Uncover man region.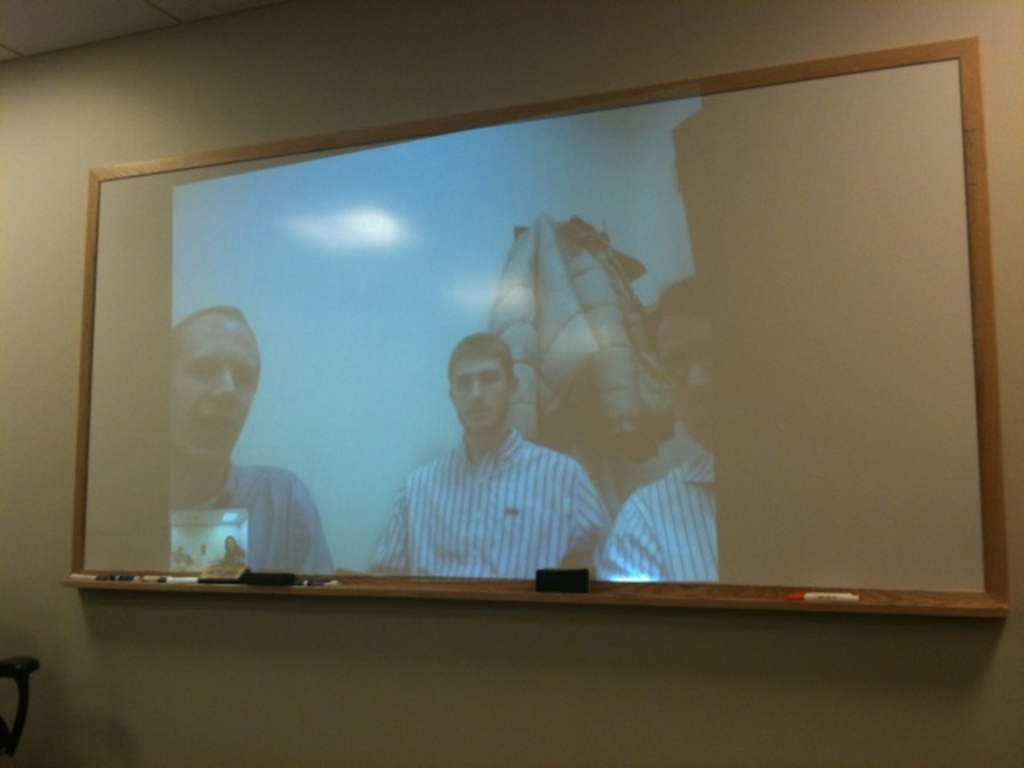
Uncovered: {"left": 165, "top": 299, "right": 328, "bottom": 573}.
